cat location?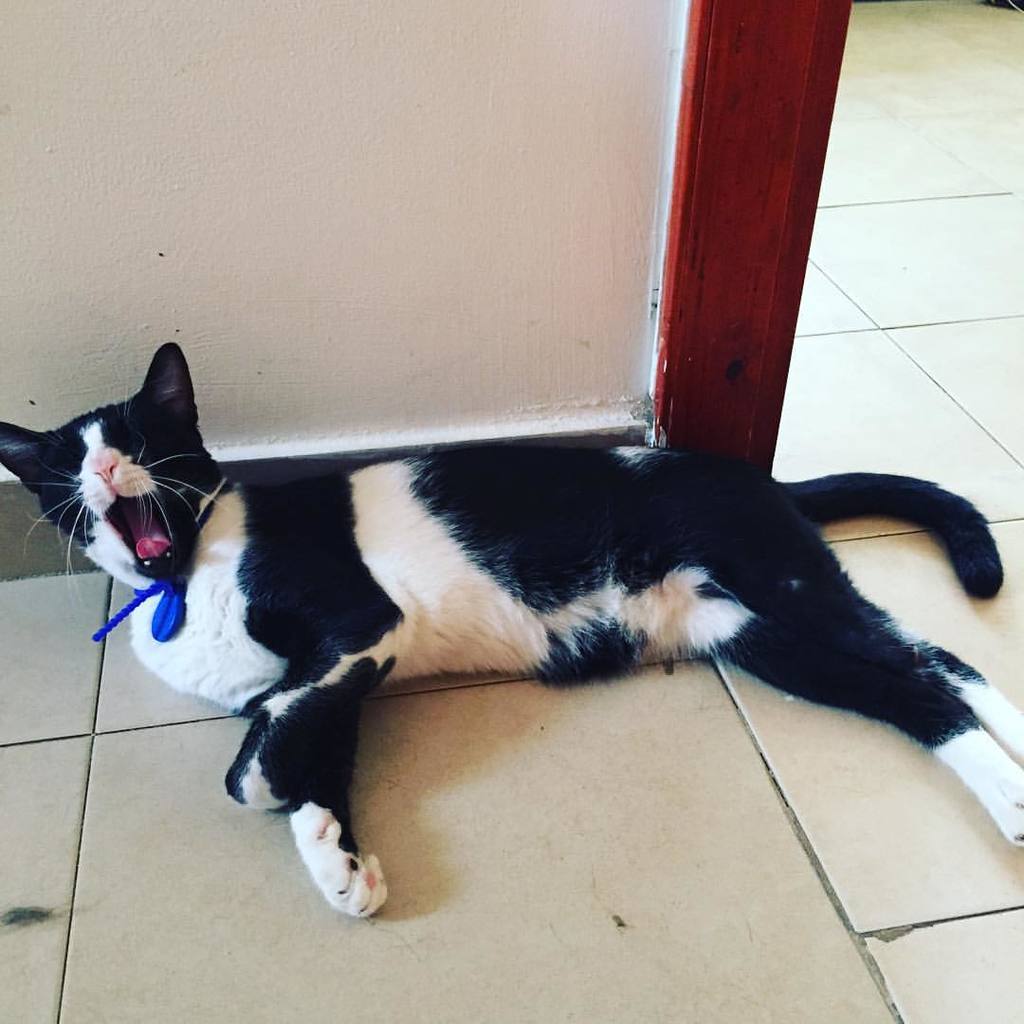
0/340/1023/917
